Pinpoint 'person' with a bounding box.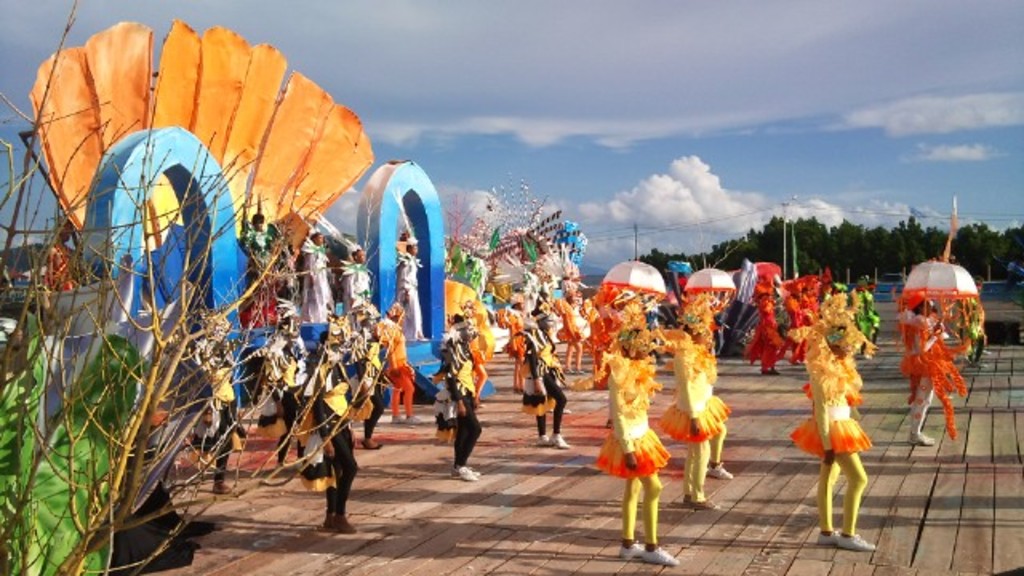
l=899, t=302, r=954, b=450.
